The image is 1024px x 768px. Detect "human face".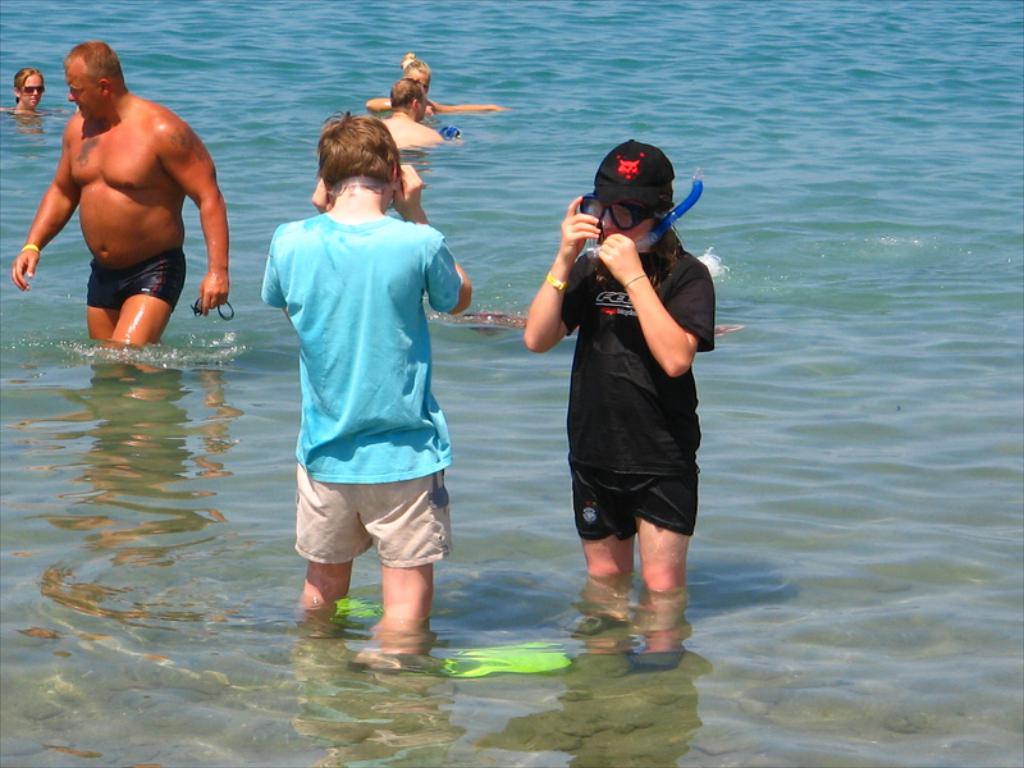
Detection: rect(20, 73, 42, 105).
